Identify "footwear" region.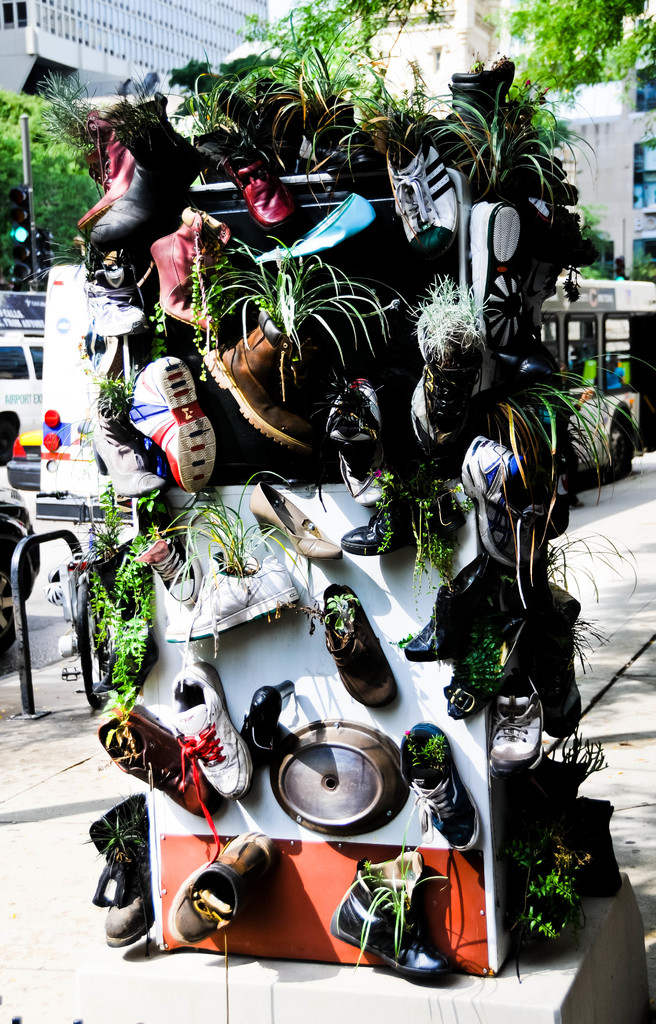
Region: bbox=(165, 660, 249, 815).
